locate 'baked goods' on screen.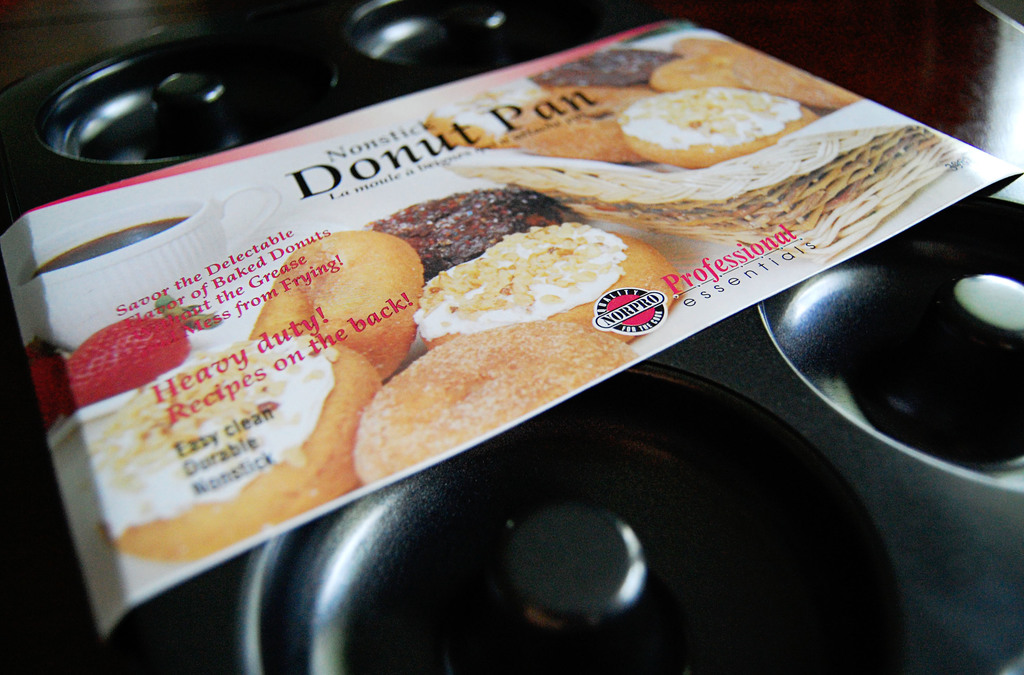
On screen at [left=86, top=340, right=378, bottom=560].
